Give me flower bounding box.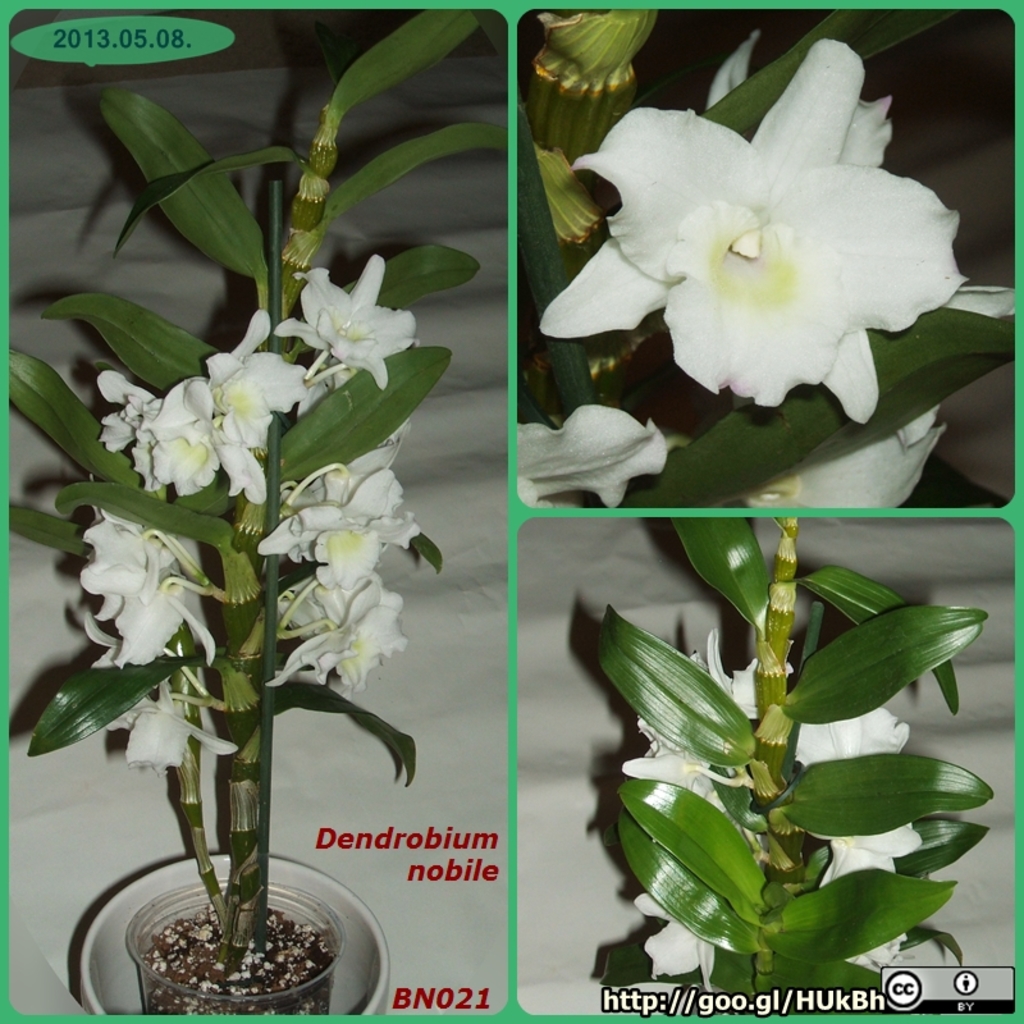
Rect(630, 717, 724, 812).
